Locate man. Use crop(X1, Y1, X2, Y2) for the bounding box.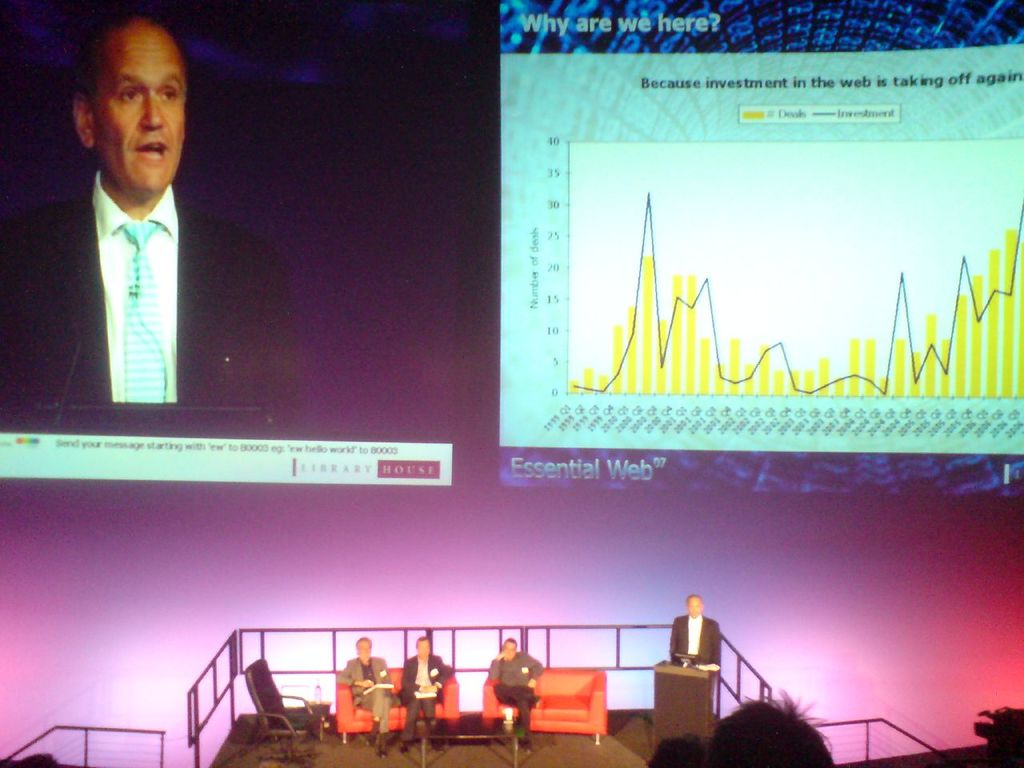
crop(701, 697, 829, 767).
